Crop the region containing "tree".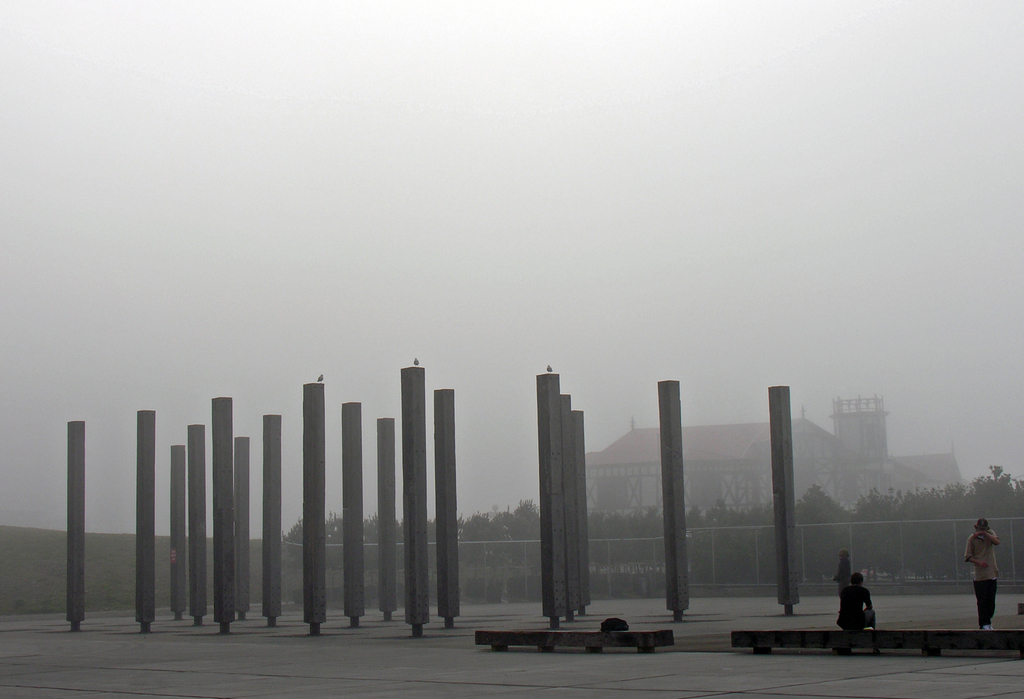
Crop region: left=952, top=457, right=1023, bottom=587.
